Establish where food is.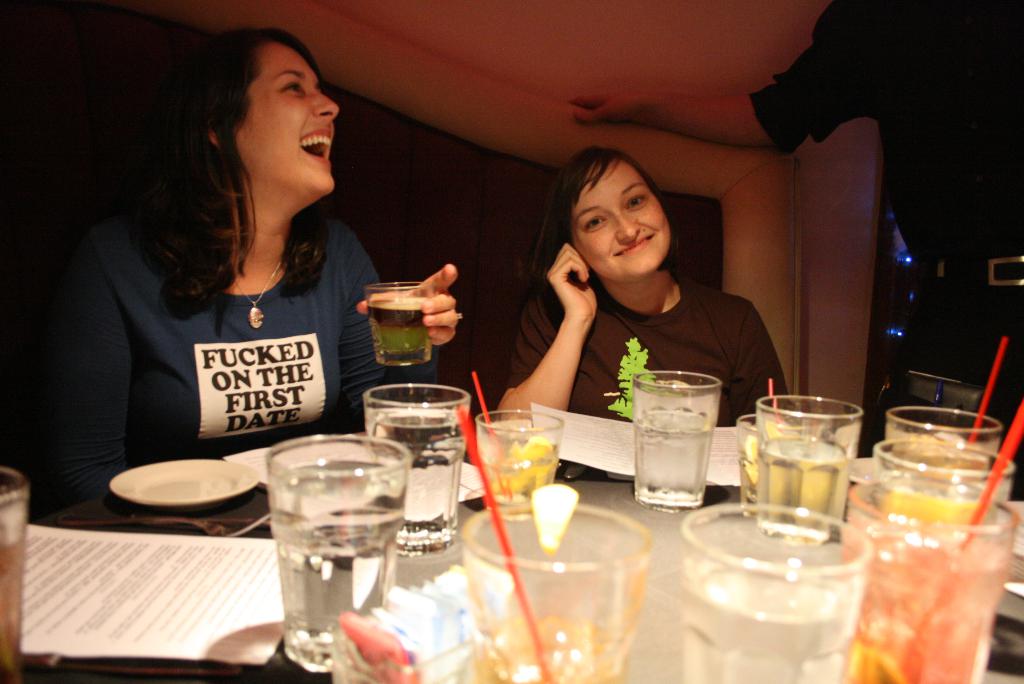
Established at box=[514, 433, 552, 462].
